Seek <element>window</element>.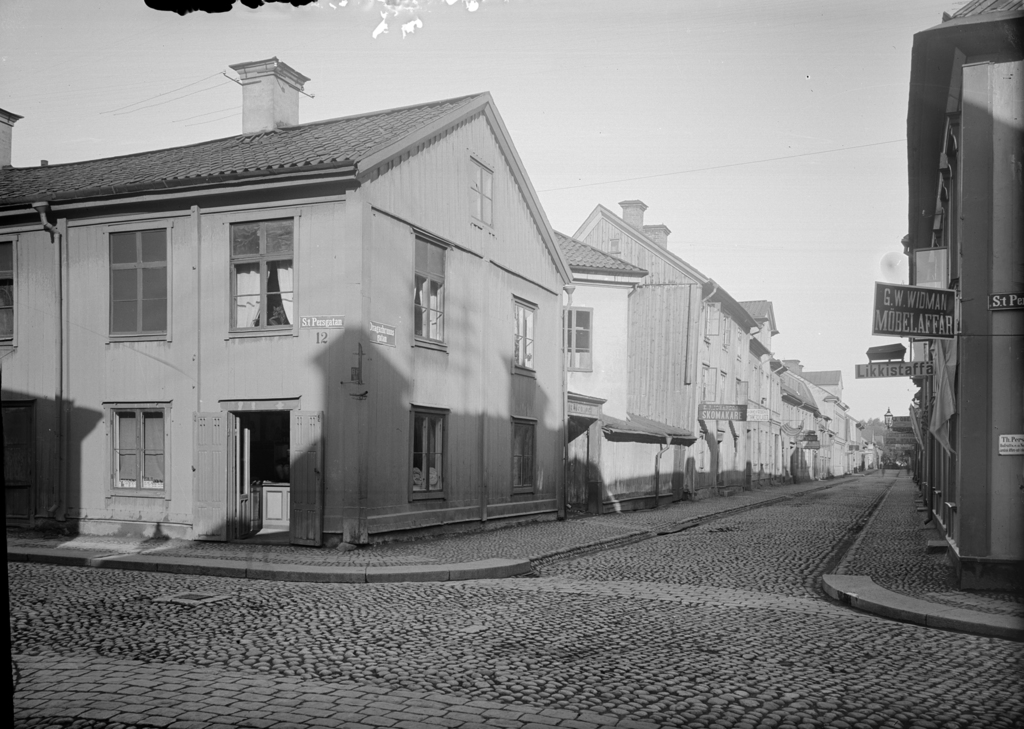
{"x1": 0, "y1": 401, "x2": 29, "y2": 520}.
